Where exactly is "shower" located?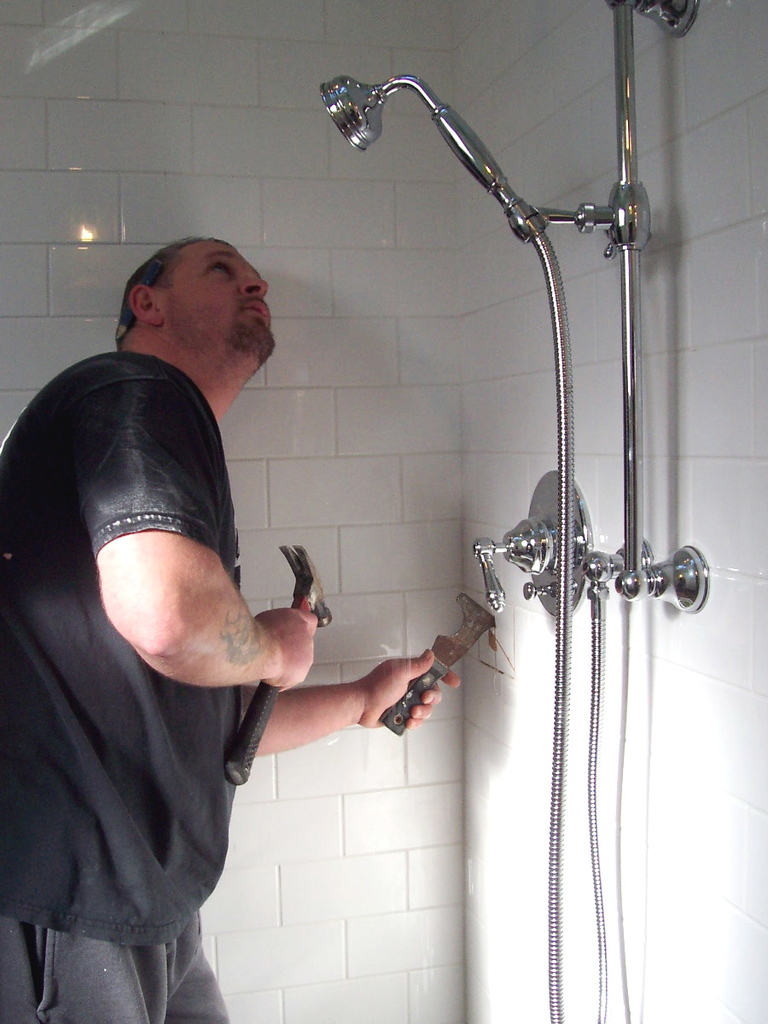
Its bounding box is bbox=(319, 72, 556, 241).
